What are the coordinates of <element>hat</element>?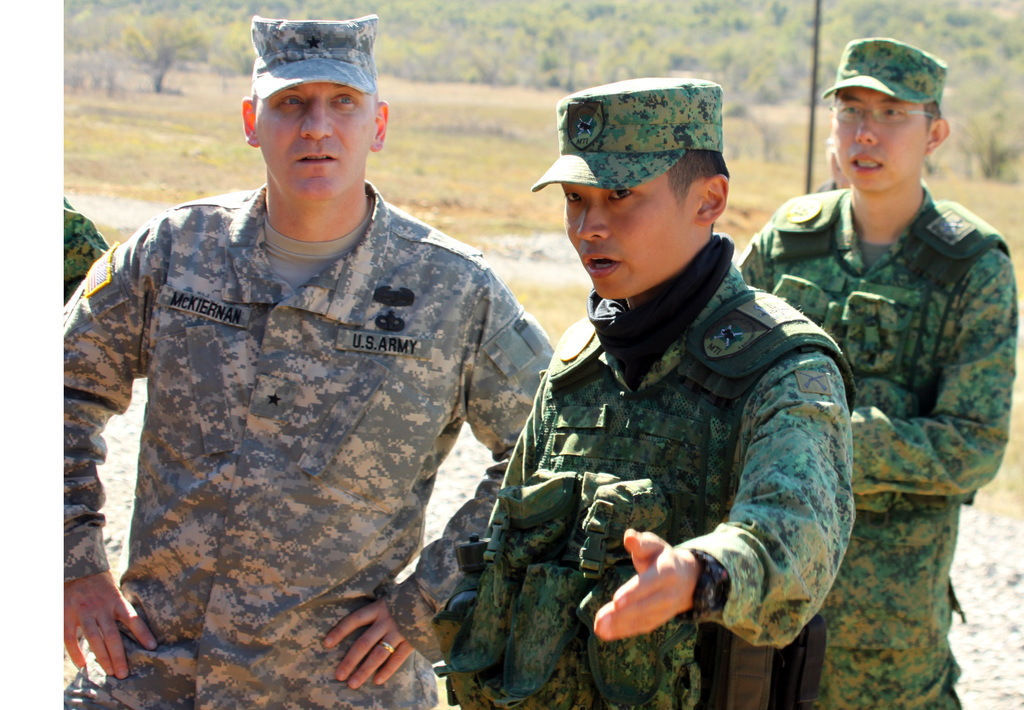
rect(249, 12, 378, 97).
